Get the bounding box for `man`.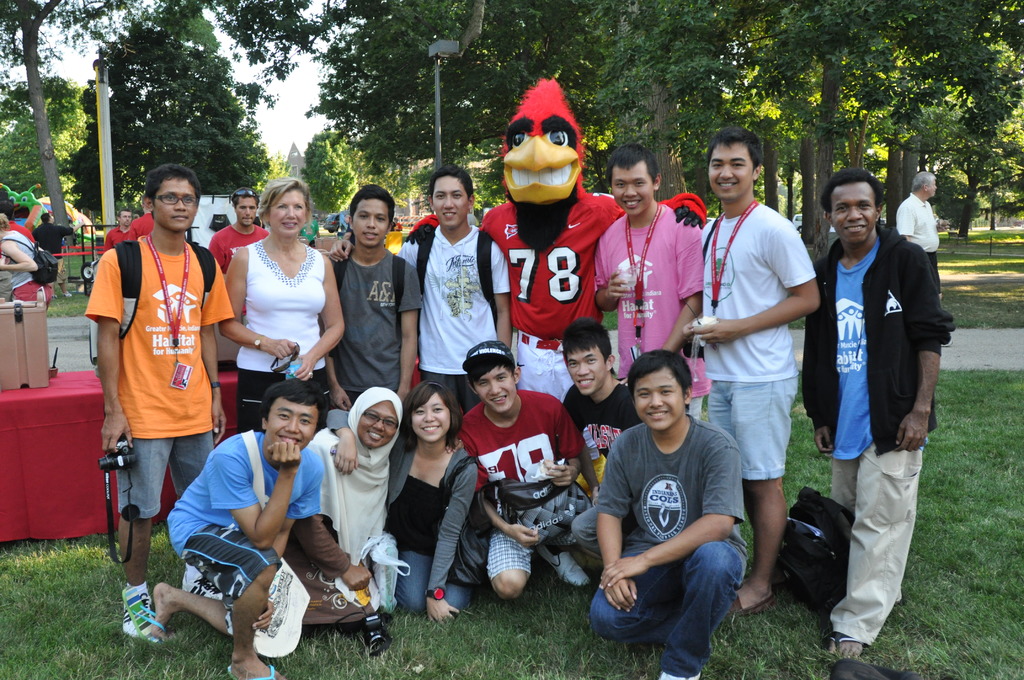
[left=400, top=166, right=511, bottom=411].
